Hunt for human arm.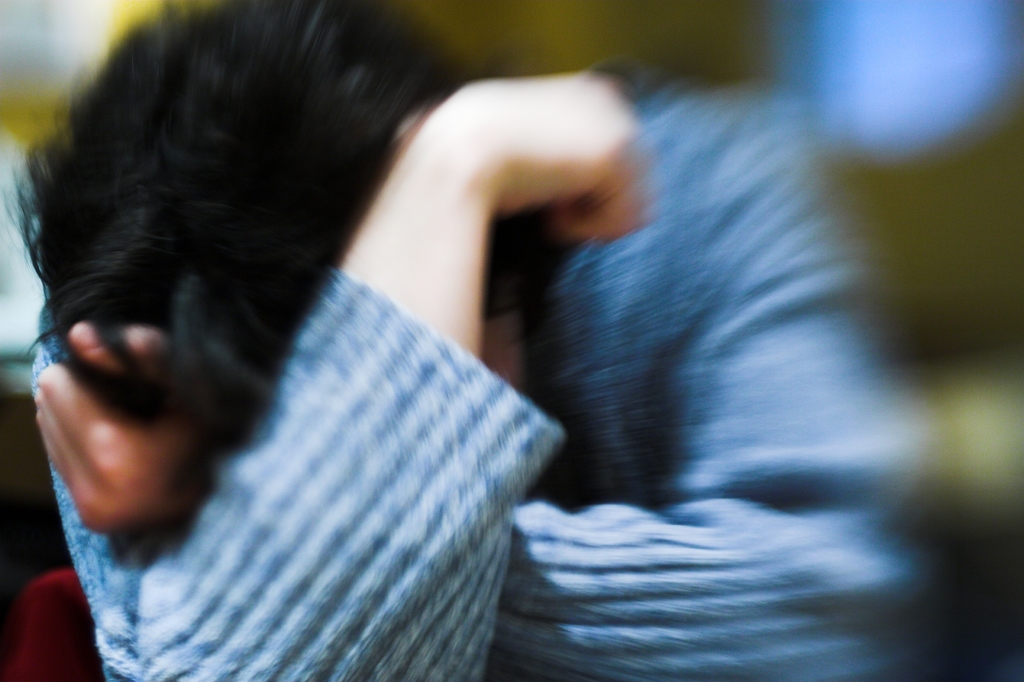
Hunted down at Rect(31, 74, 934, 681).
